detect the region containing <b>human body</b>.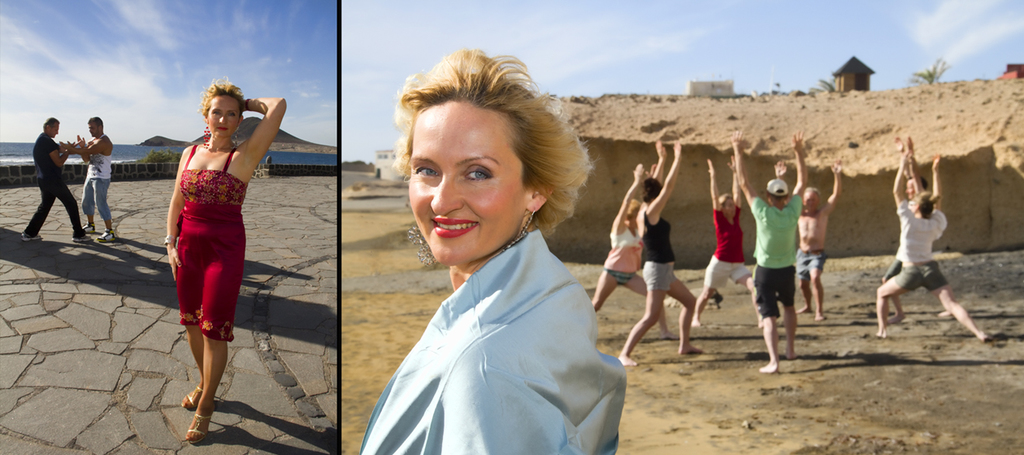
[747, 190, 801, 324].
